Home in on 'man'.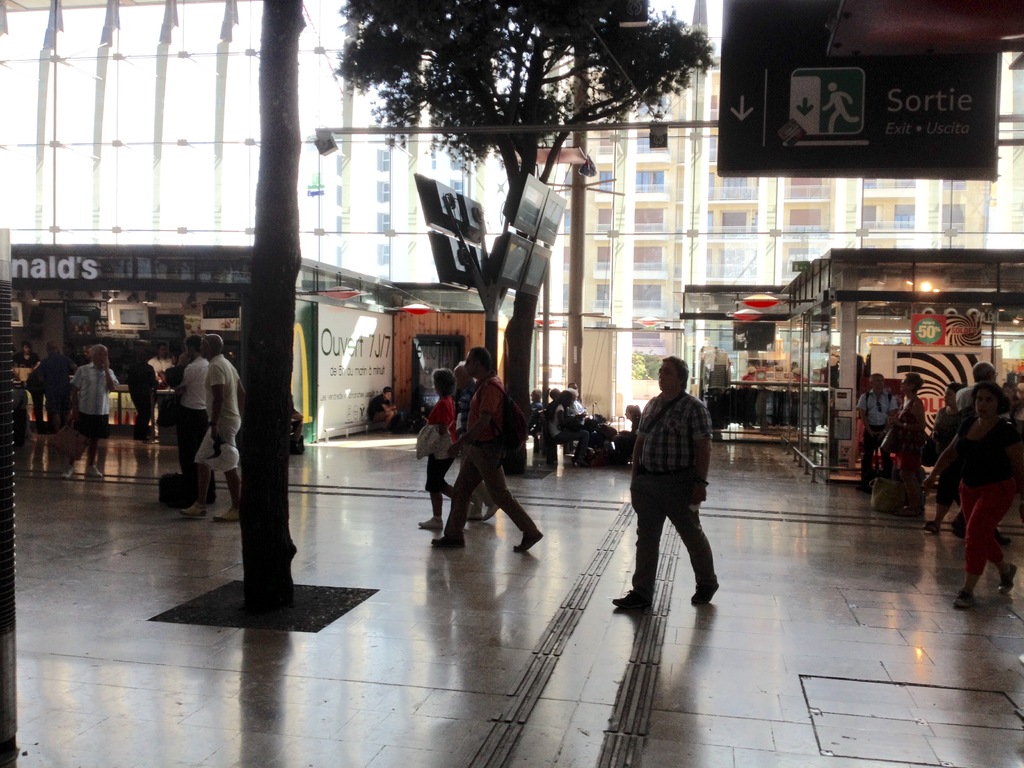
Homed in at <region>621, 352, 726, 635</region>.
